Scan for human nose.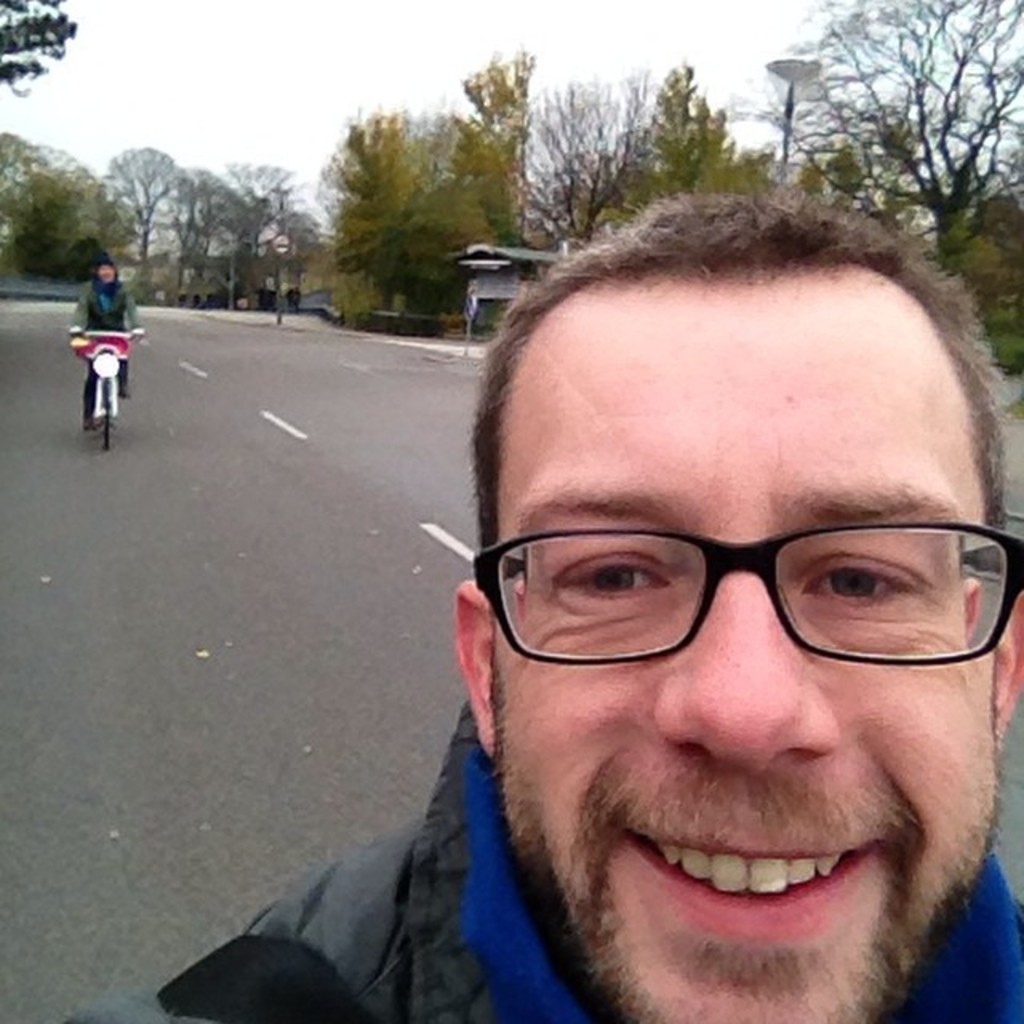
Scan result: <region>658, 534, 842, 771</region>.
